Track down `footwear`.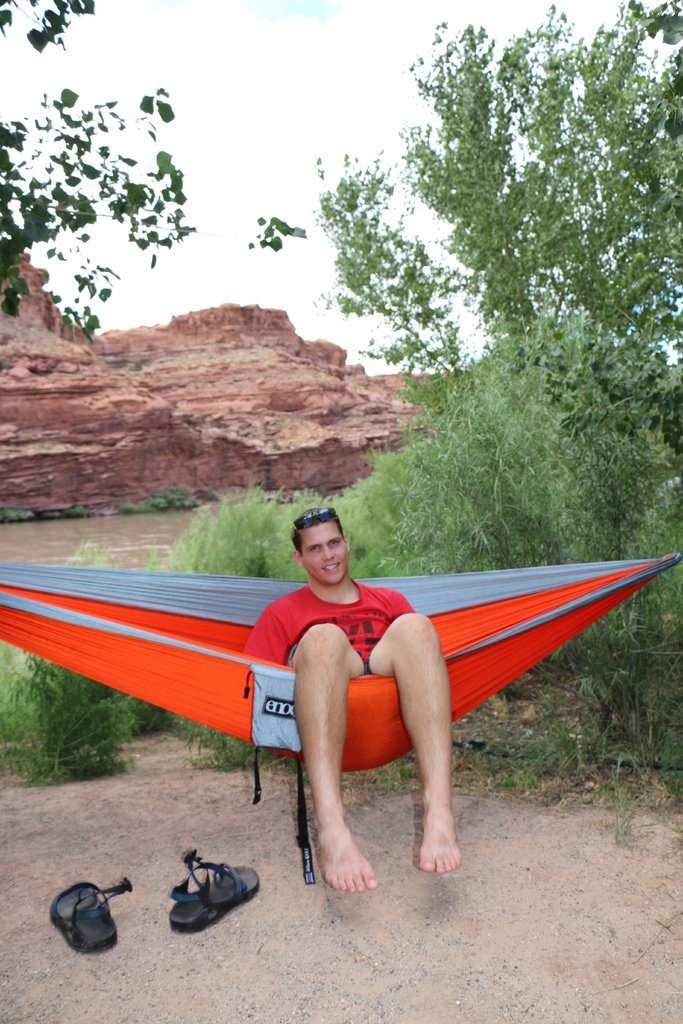
Tracked to 167:847:260:933.
